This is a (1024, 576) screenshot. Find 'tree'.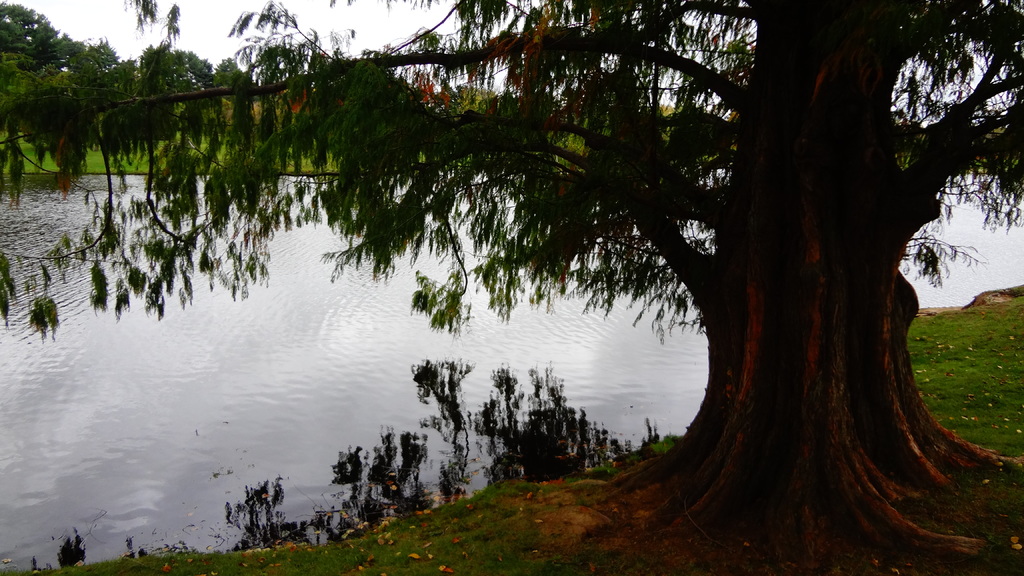
Bounding box: [left=0, top=0, right=95, bottom=150].
